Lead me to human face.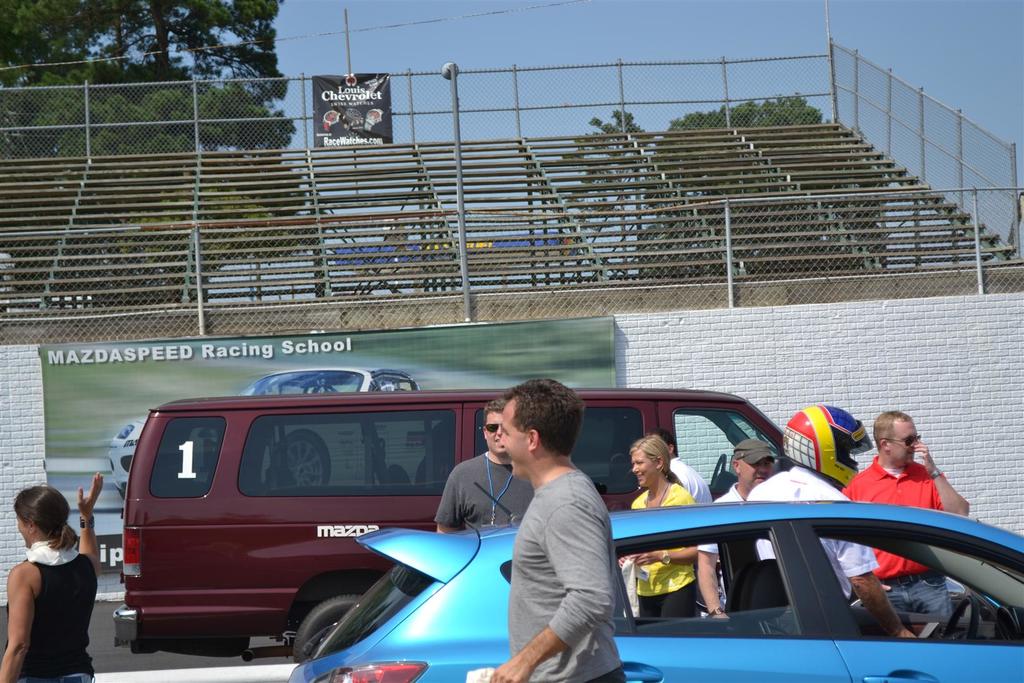
Lead to [17, 511, 28, 548].
